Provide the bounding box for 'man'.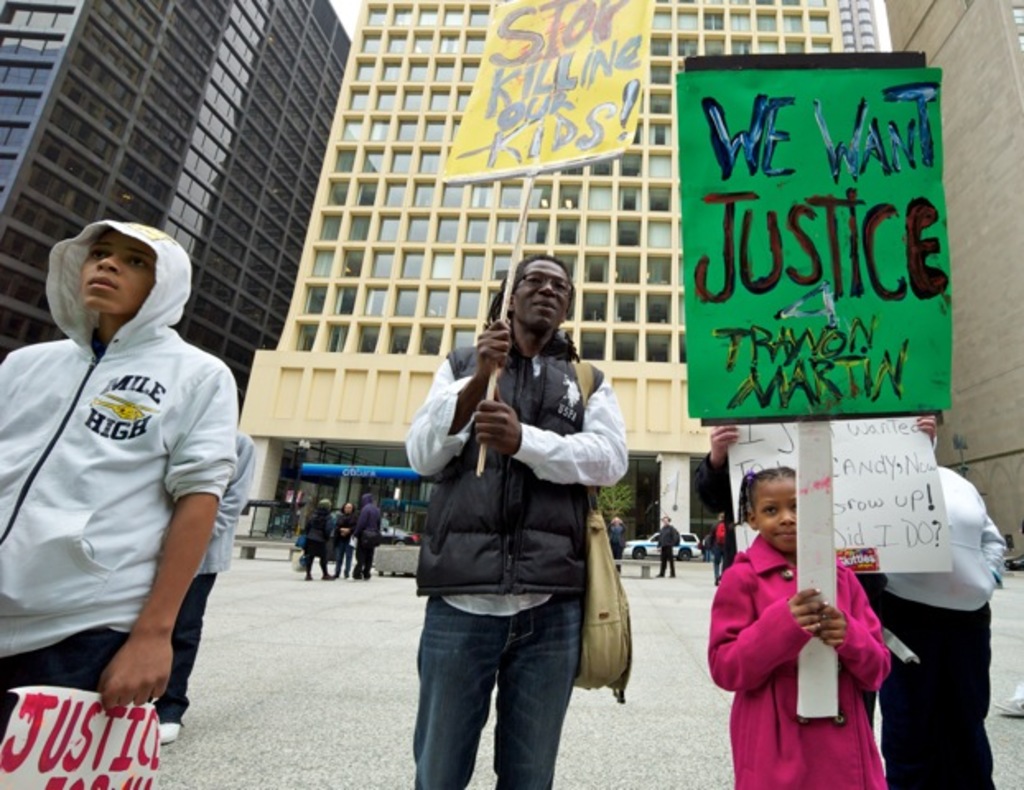
349/492/389/583.
